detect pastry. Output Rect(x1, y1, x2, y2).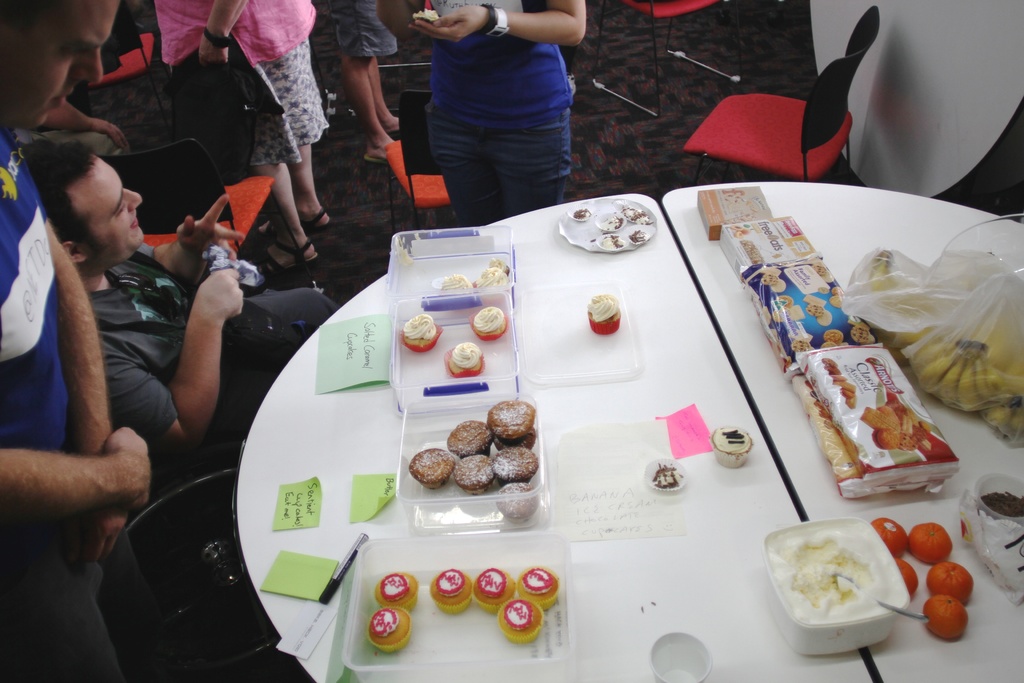
Rect(491, 262, 507, 276).
